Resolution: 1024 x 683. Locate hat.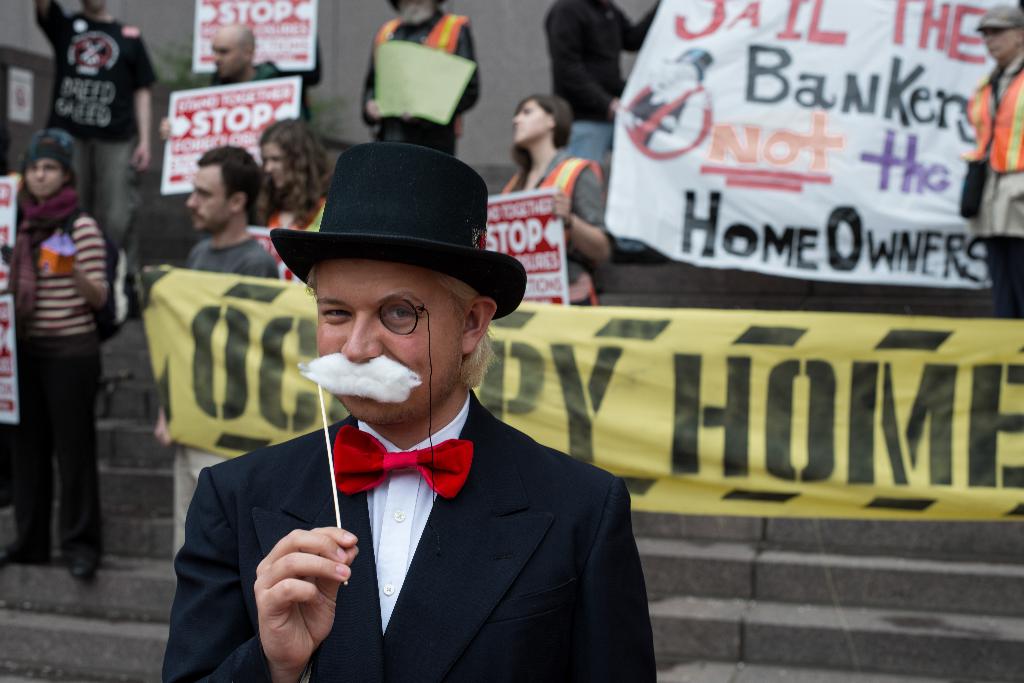
bbox=(976, 3, 1023, 28).
